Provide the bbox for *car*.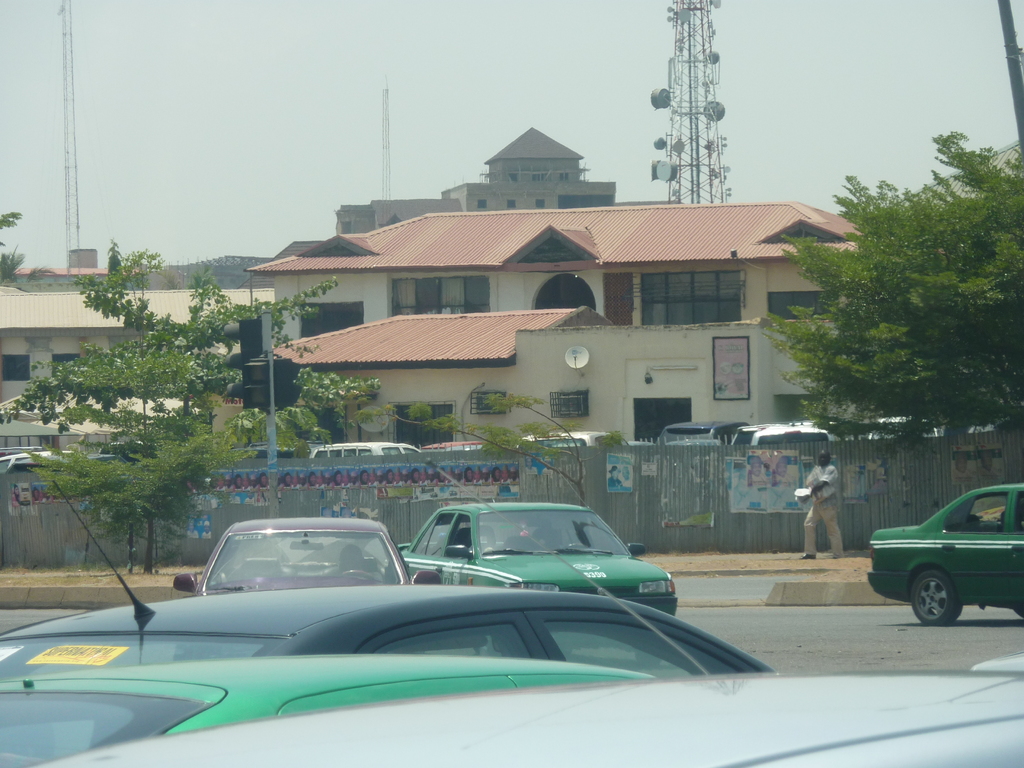
3:482:779:675.
